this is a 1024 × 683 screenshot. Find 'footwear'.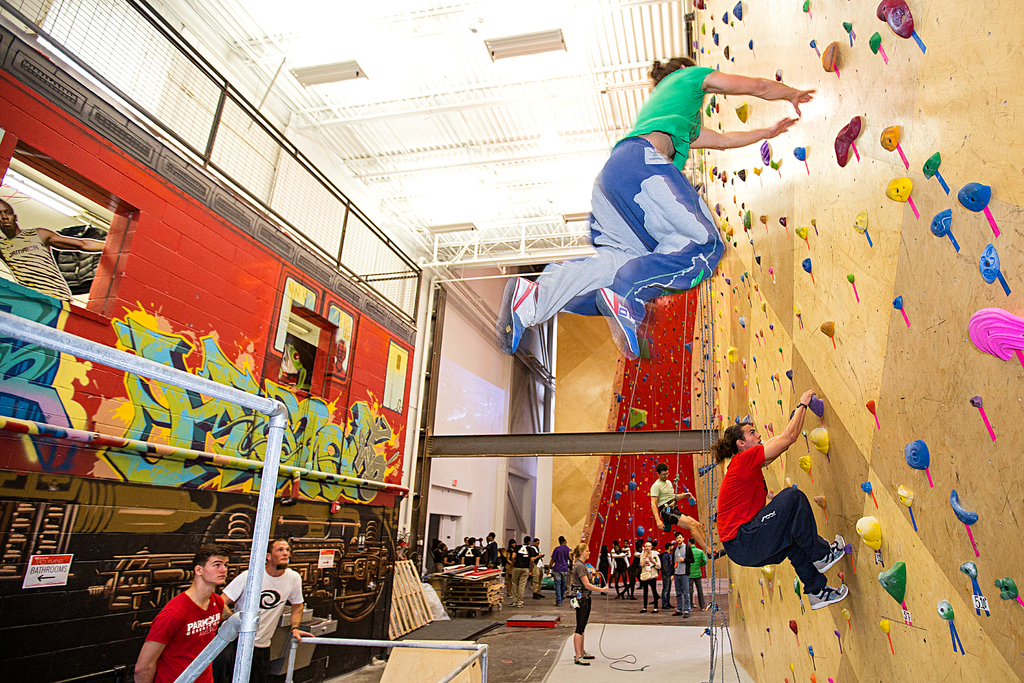
Bounding box: <box>639,609,646,616</box>.
